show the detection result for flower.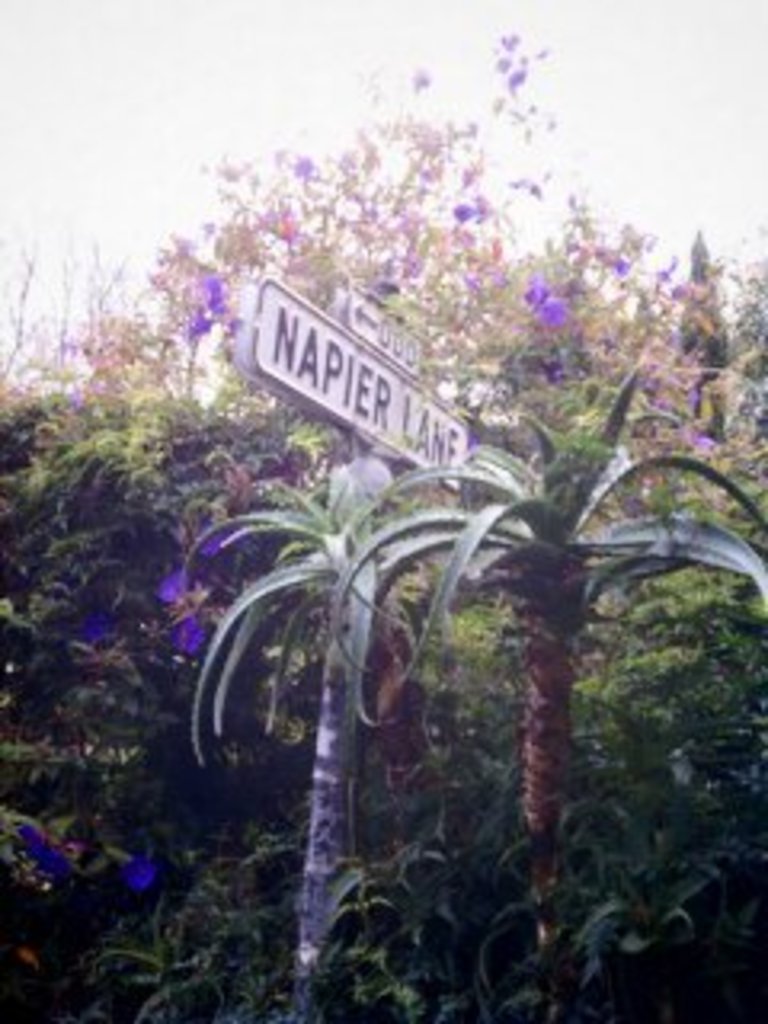
left=173, top=618, right=195, bottom=650.
